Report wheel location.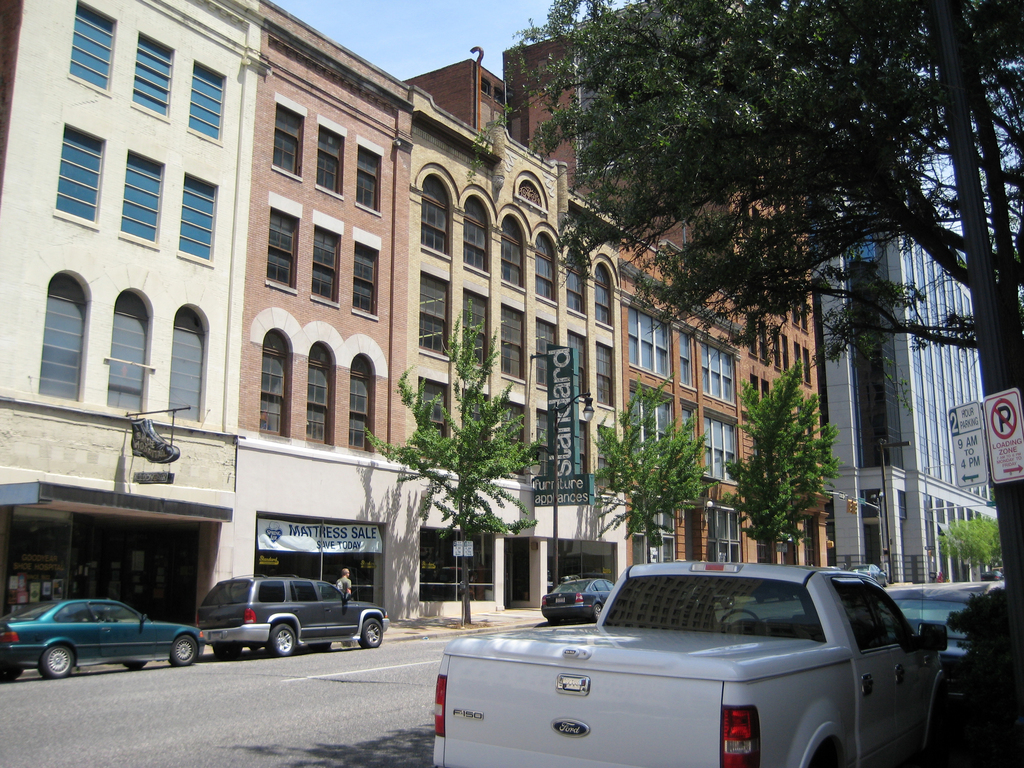
Report: (left=172, top=630, right=201, bottom=665).
